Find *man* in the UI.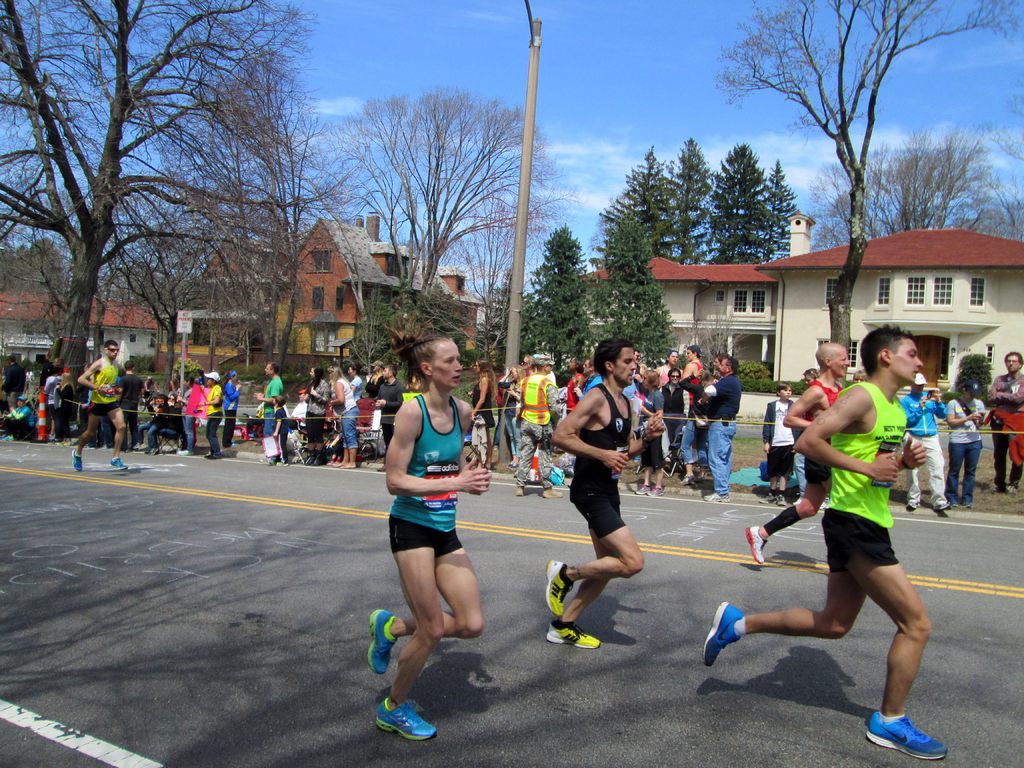
UI element at l=195, t=368, r=228, b=456.
